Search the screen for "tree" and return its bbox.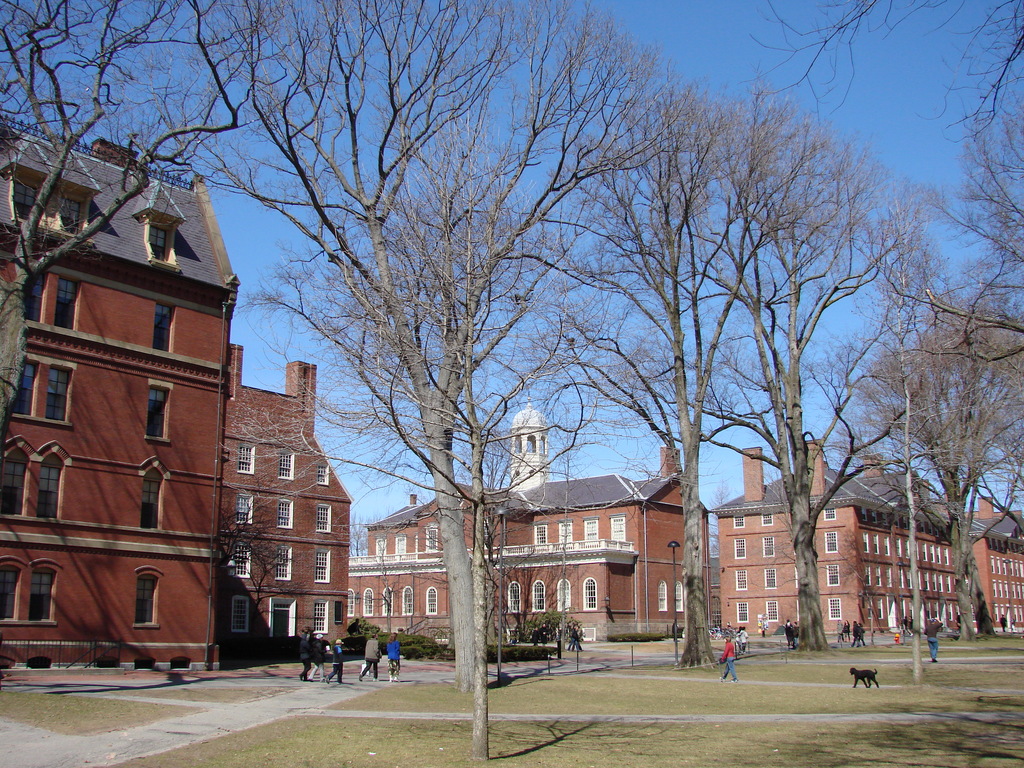
Found: l=218, t=0, r=682, b=691.
